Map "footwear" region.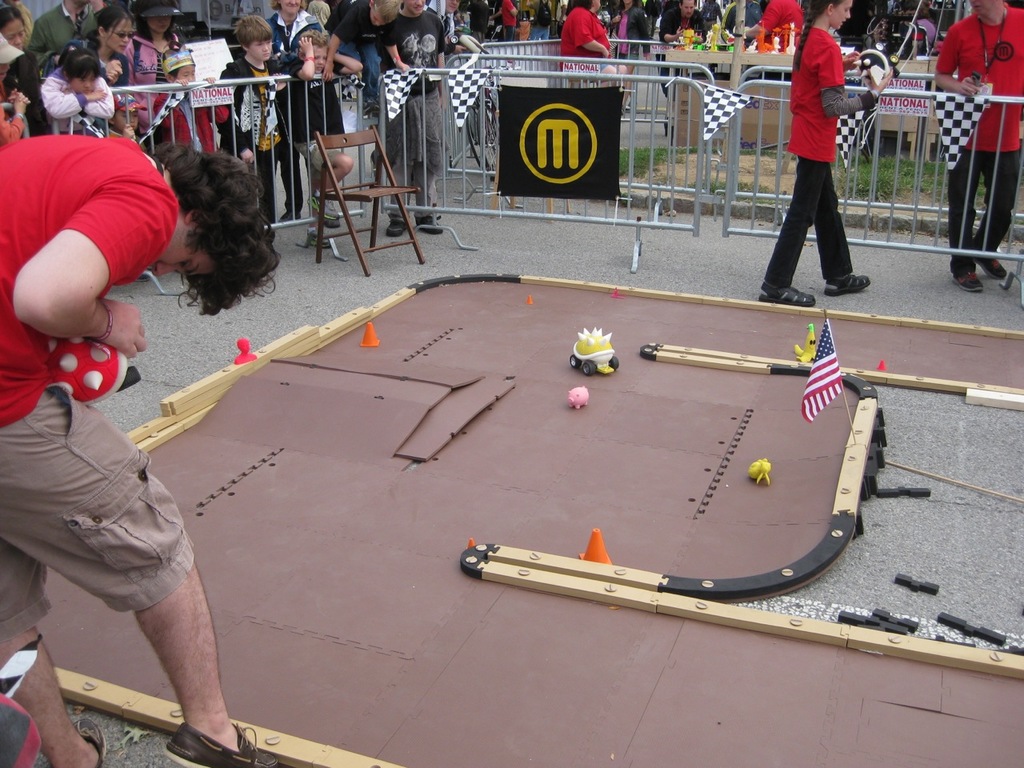
Mapped to region(755, 277, 818, 307).
